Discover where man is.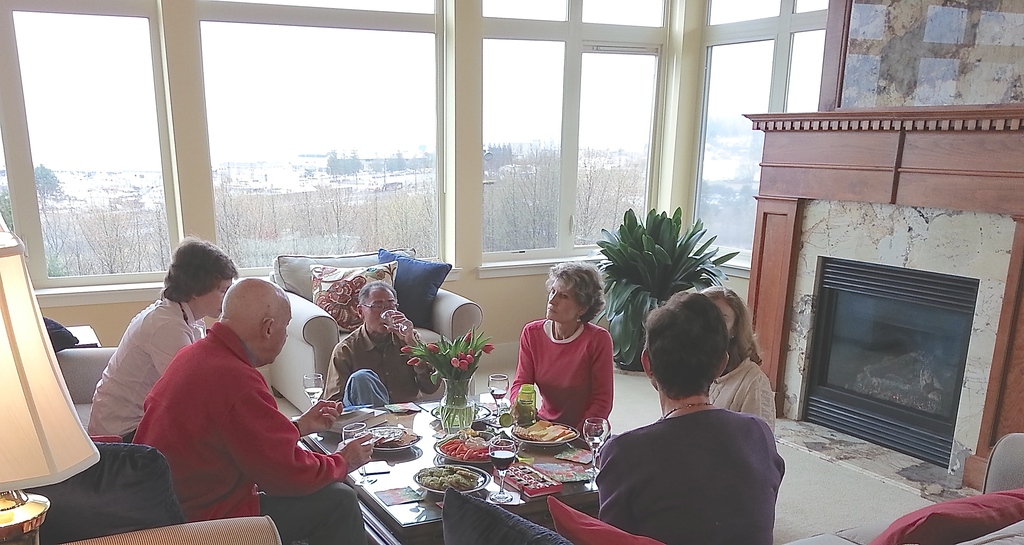
Discovered at [131, 278, 372, 544].
